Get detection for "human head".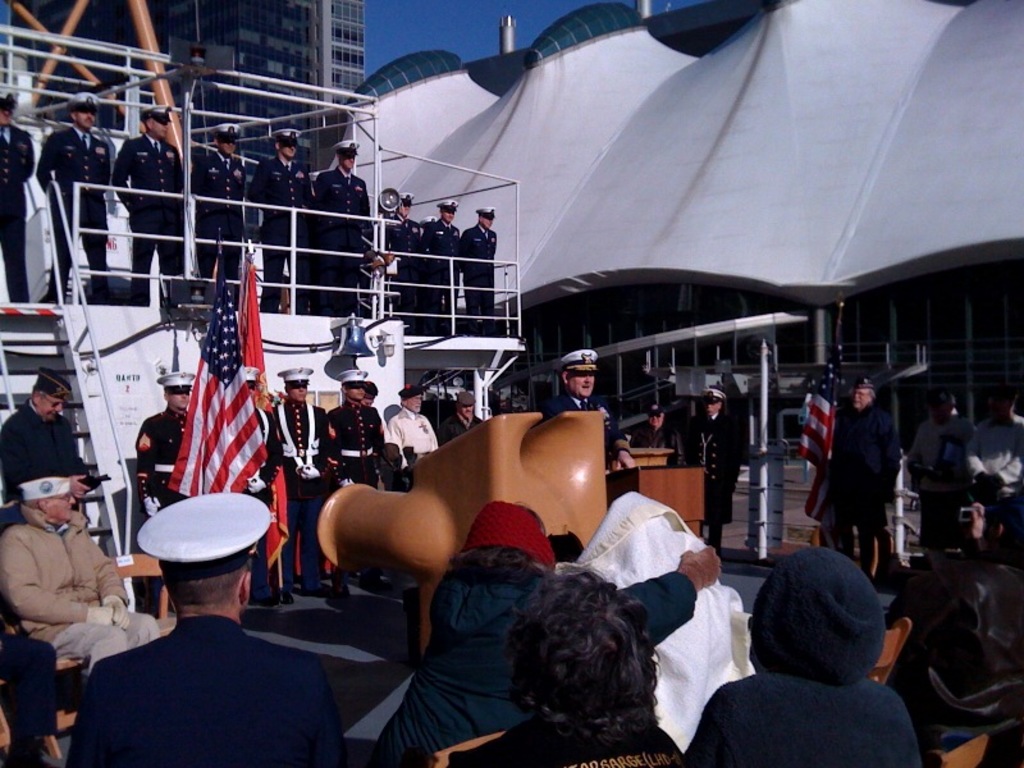
Detection: bbox=(138, 102, 177, 141).
